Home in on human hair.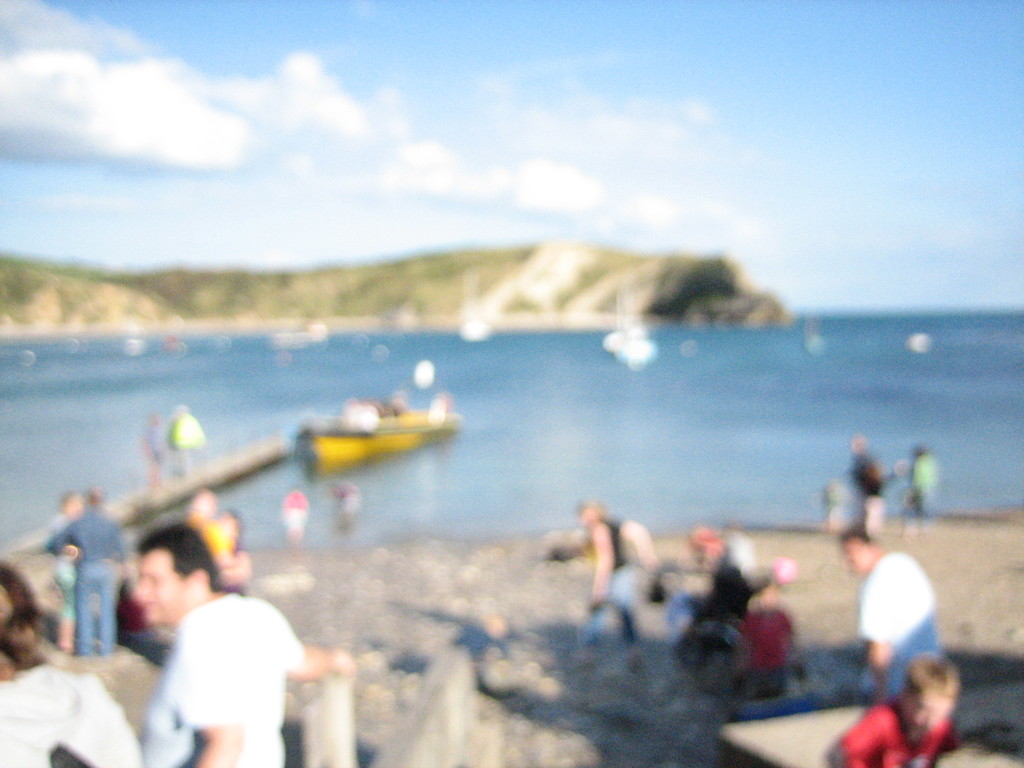
Homed in at <bbox>900, 646, 961, 733</bbox>.
